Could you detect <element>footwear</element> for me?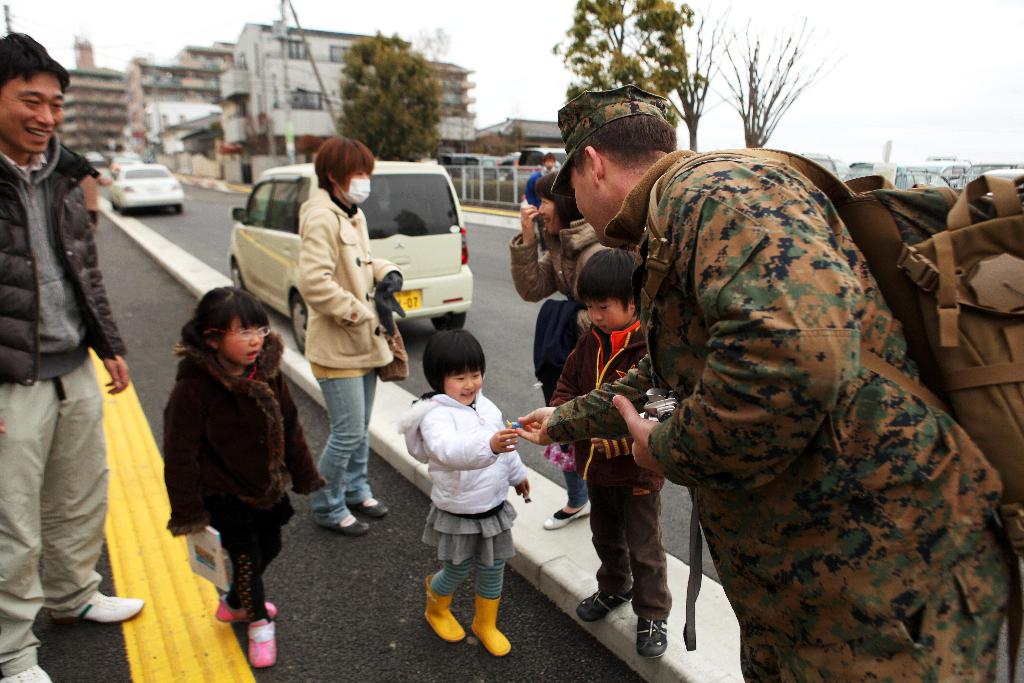
Detection result: <bbox>470, 594, 511, 657</bbox>.
